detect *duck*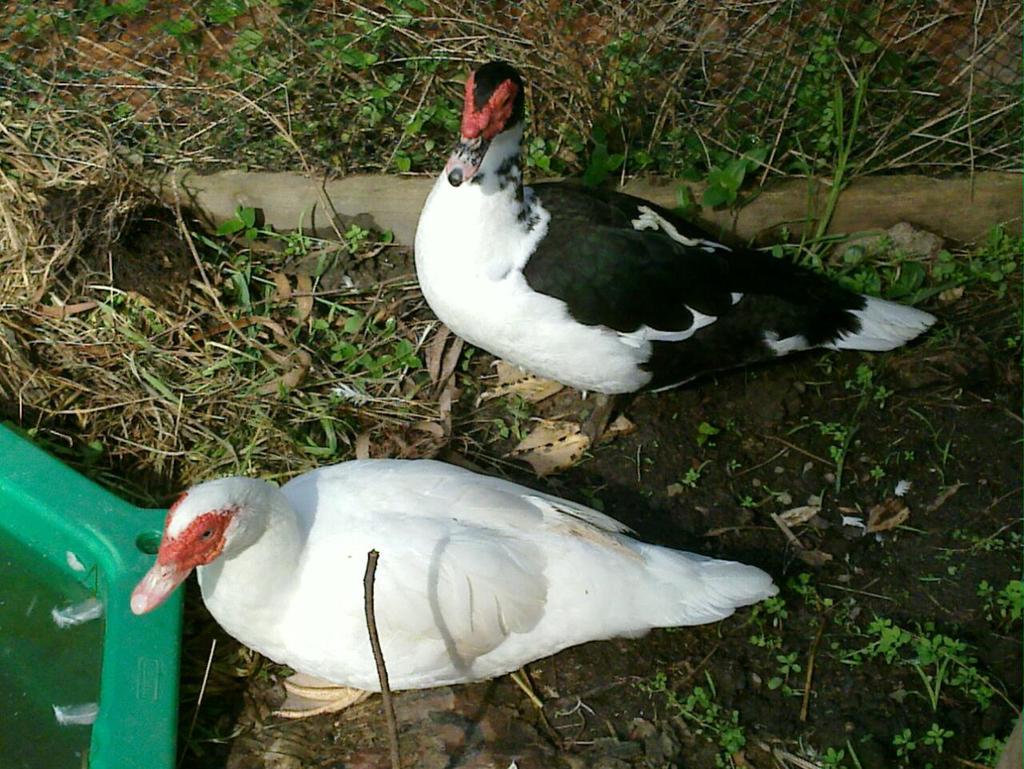
left=144, top=428, right=803, bottom=716
